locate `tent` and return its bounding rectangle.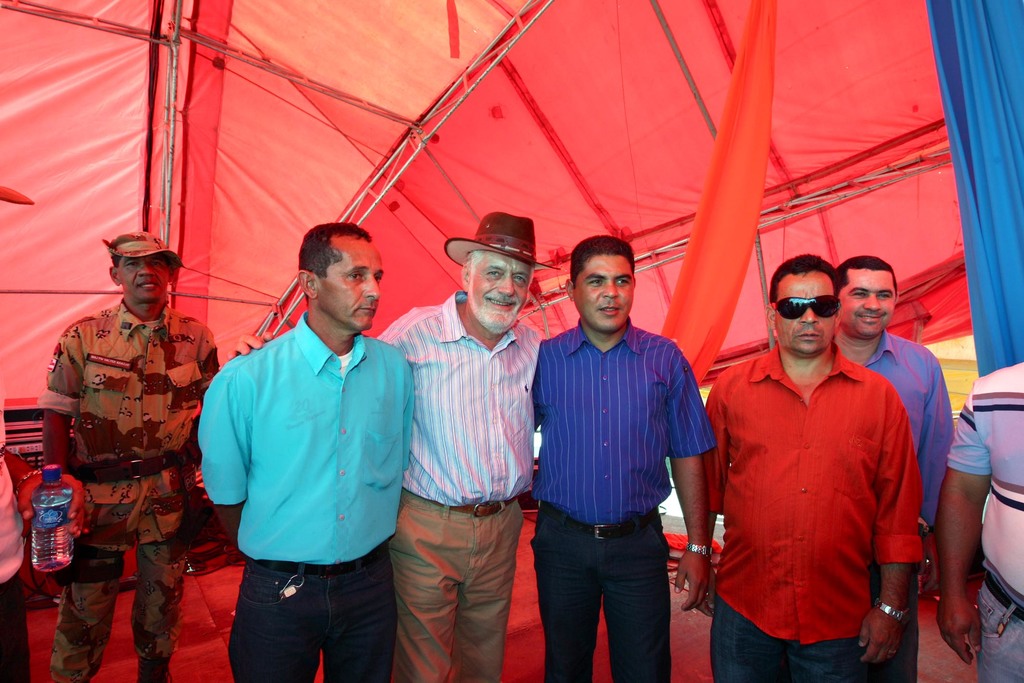
x1=2, y1=0, x2=1023, y2=427.
